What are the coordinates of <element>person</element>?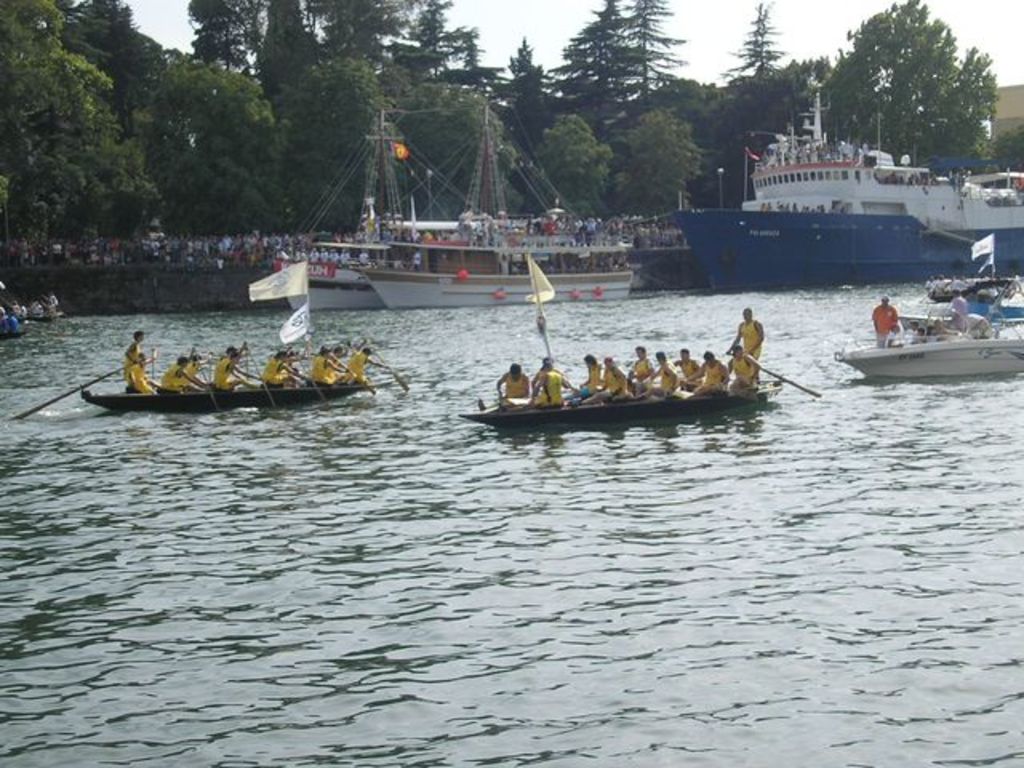
locate(533, 357, 578, 405).
